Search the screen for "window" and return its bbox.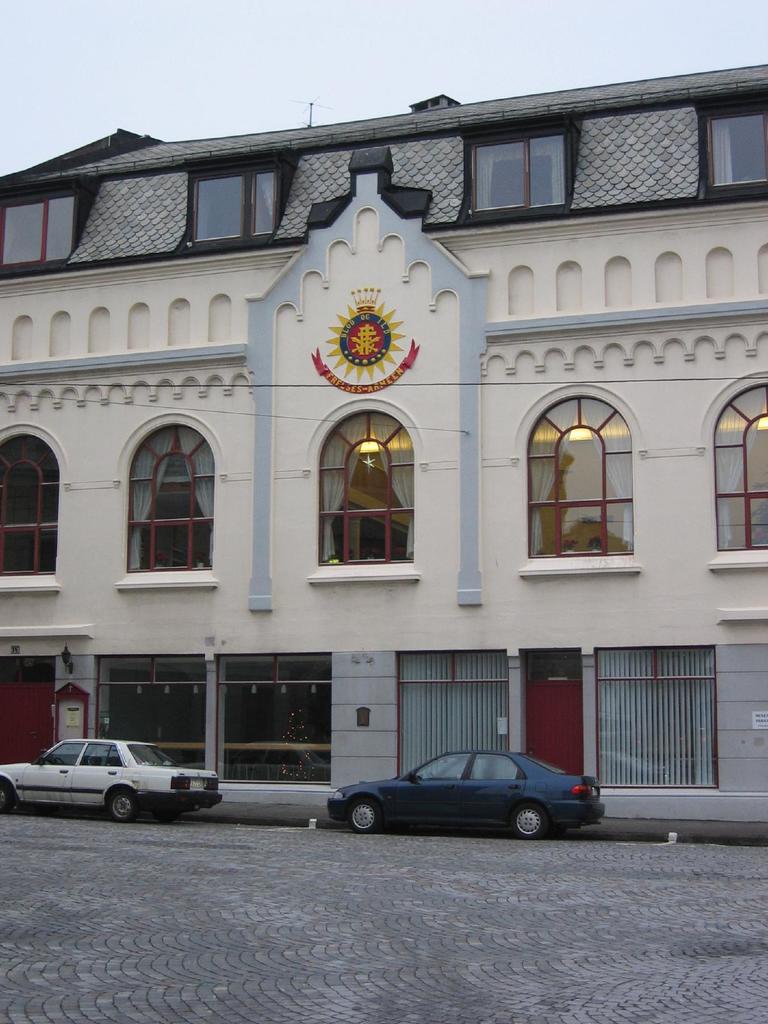
Found: (x1=100, y1=660, x2=207, y2=769).
